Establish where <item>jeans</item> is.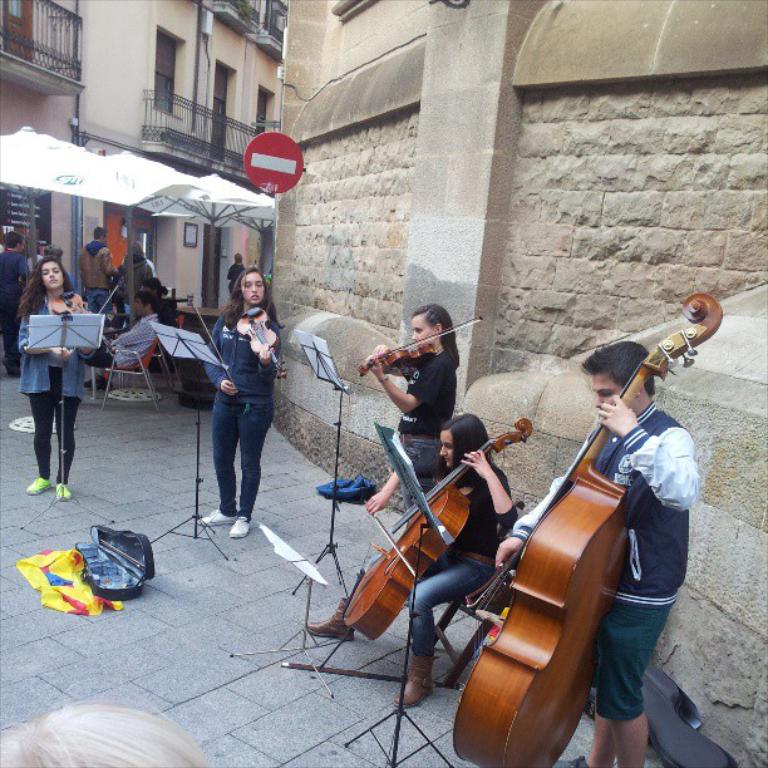
Established at rect(211, 383, 275, 516).
